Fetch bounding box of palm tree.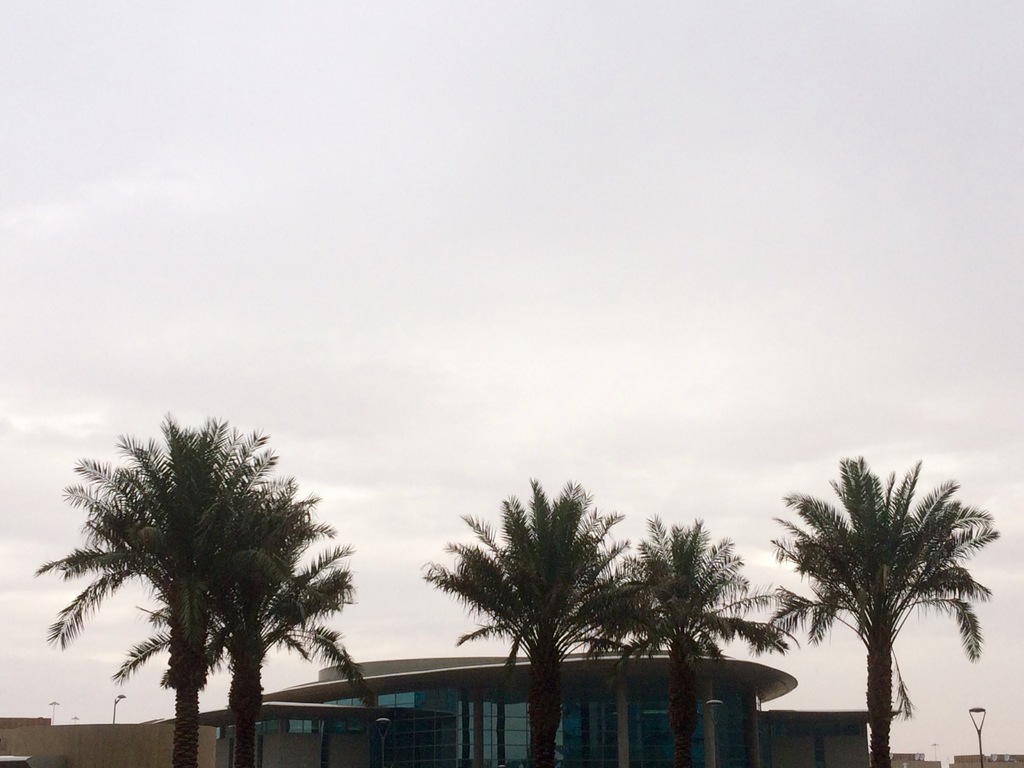
Bbox: BBox(117, 511, 375, 767).
